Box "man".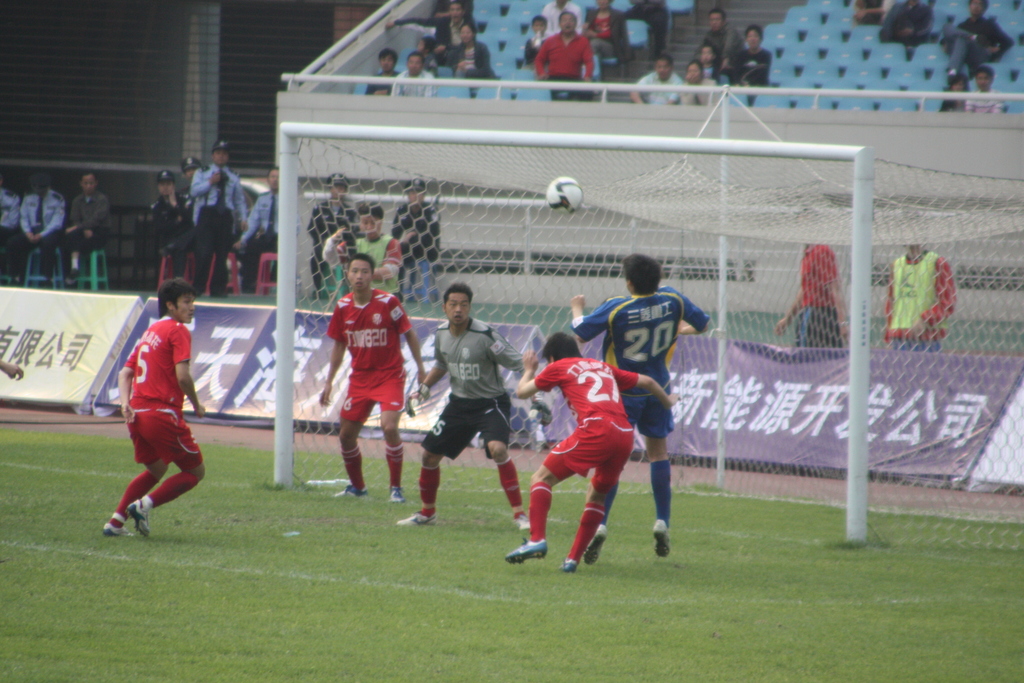
568, 254, 708, 564.
